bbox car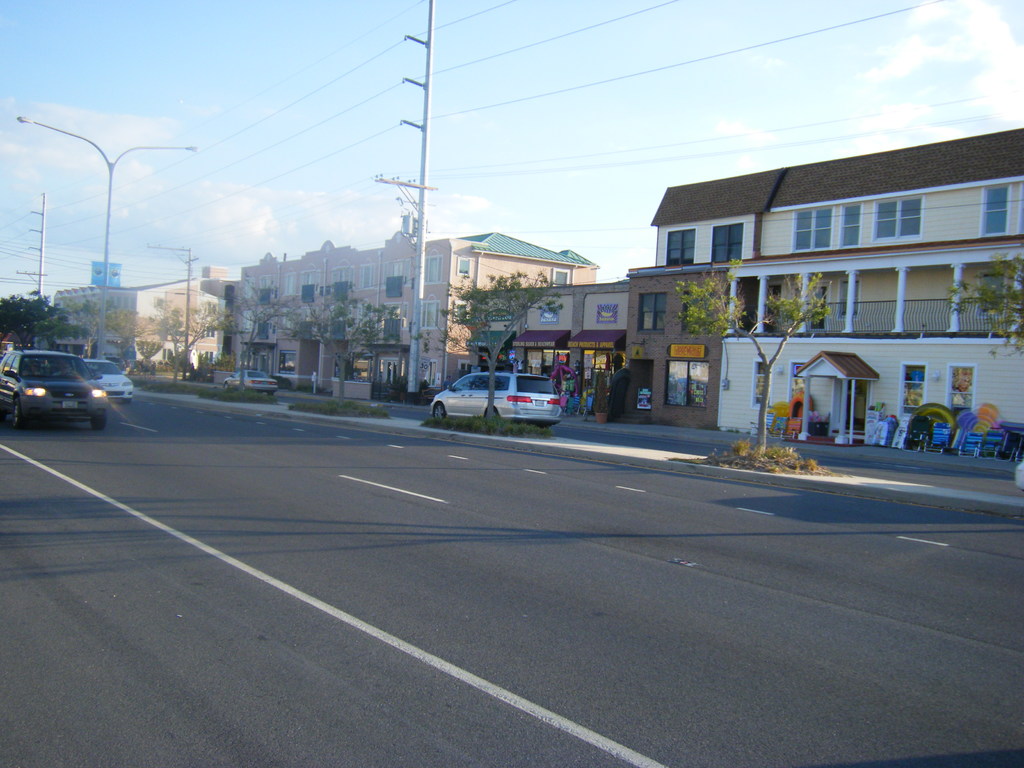
[left=1, top=346, right=111, bottom=428]
